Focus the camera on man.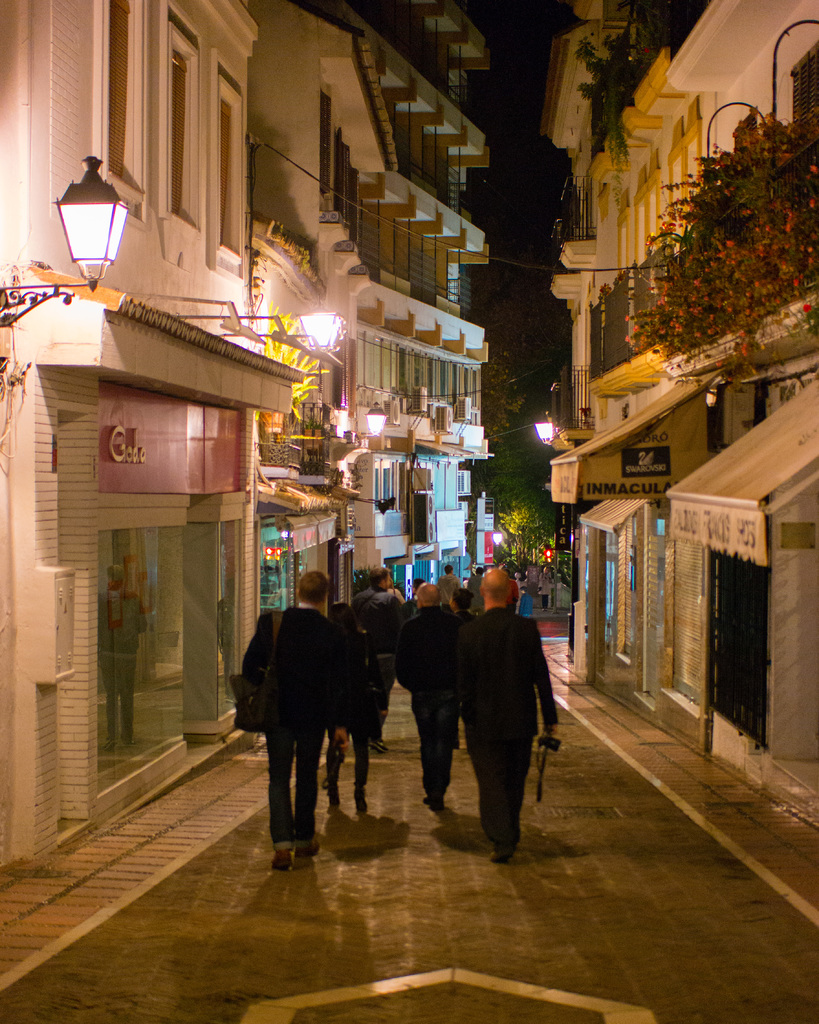
Focus region: bbox=(239, 571, 353, 868).
